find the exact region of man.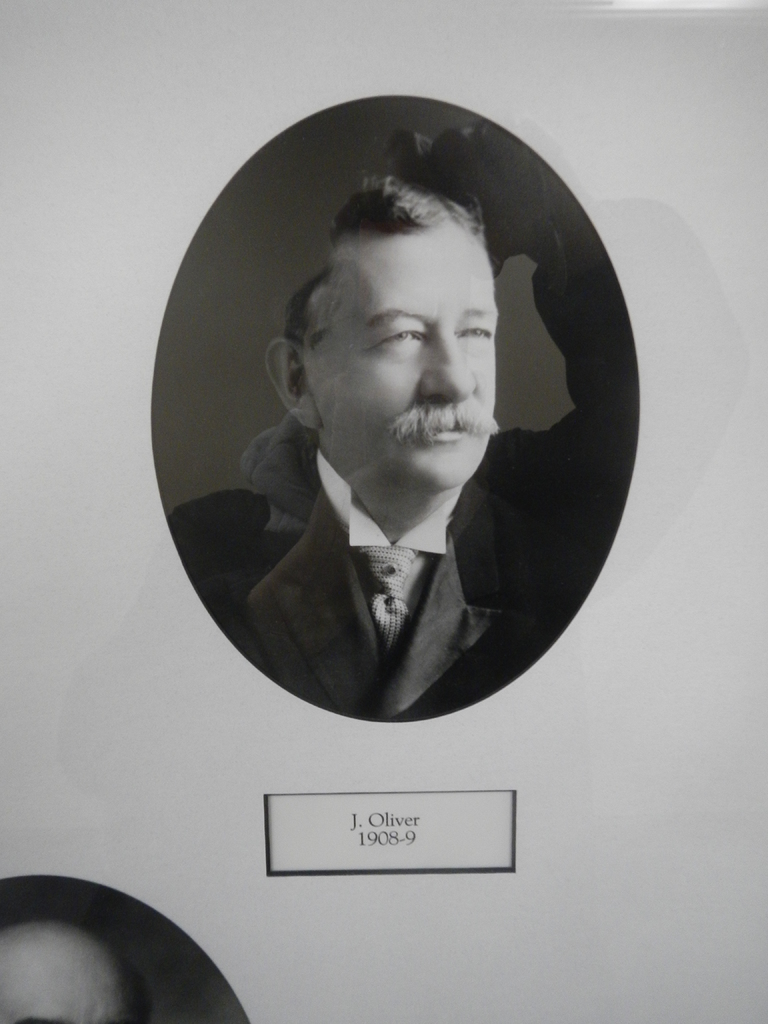
Exact region: (x1=196, y1=161, x2=596, y2=690).
